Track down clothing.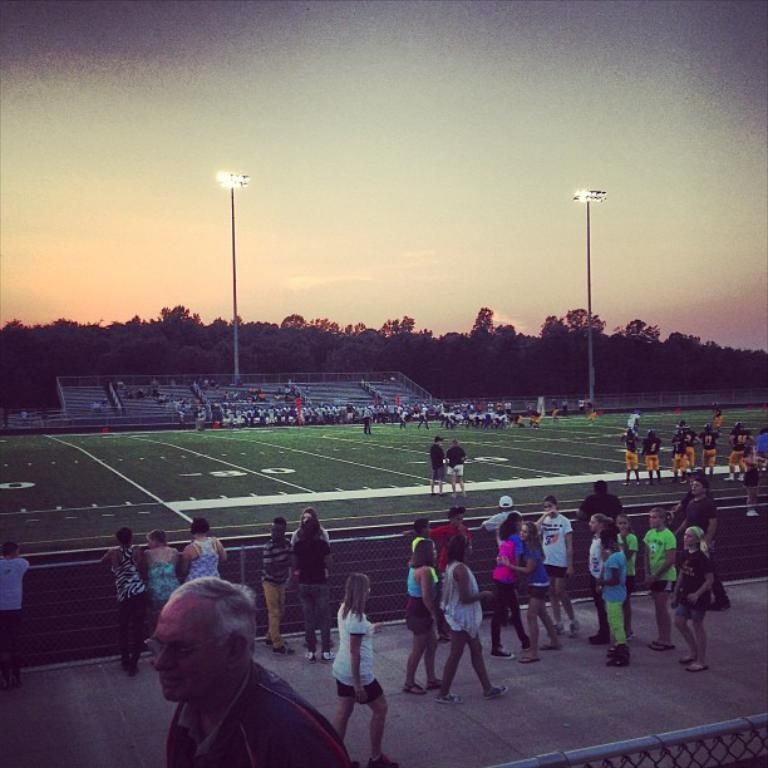
Tracked to box(537, 512, 566, 570).
